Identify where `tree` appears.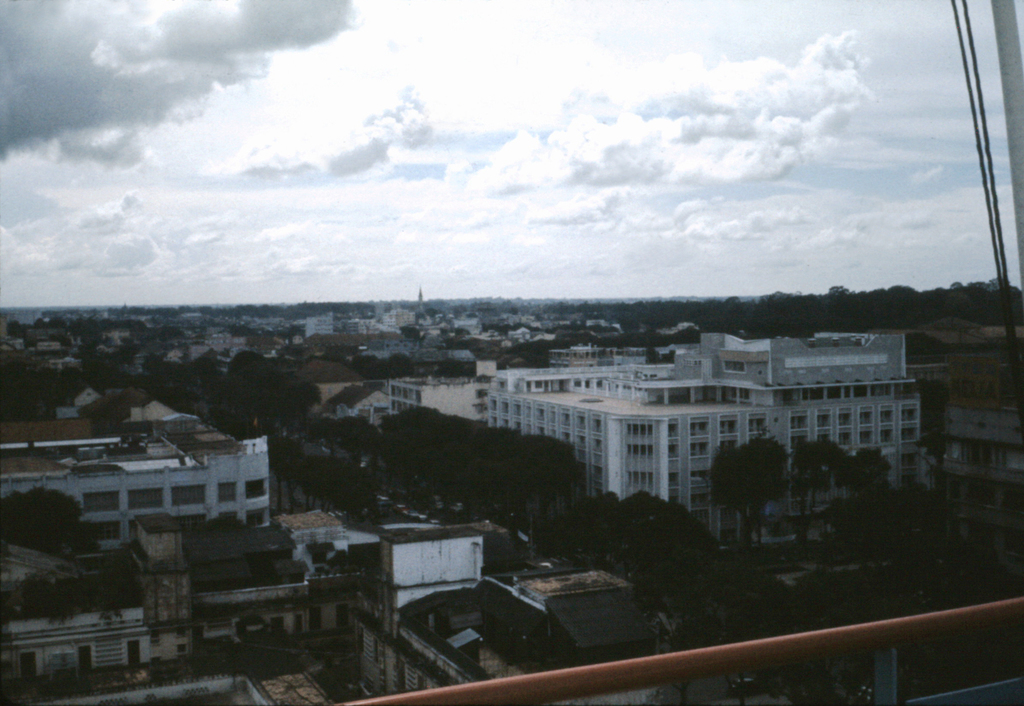
Appears at [x1=855, y1=446, x2=886, y2=529].
